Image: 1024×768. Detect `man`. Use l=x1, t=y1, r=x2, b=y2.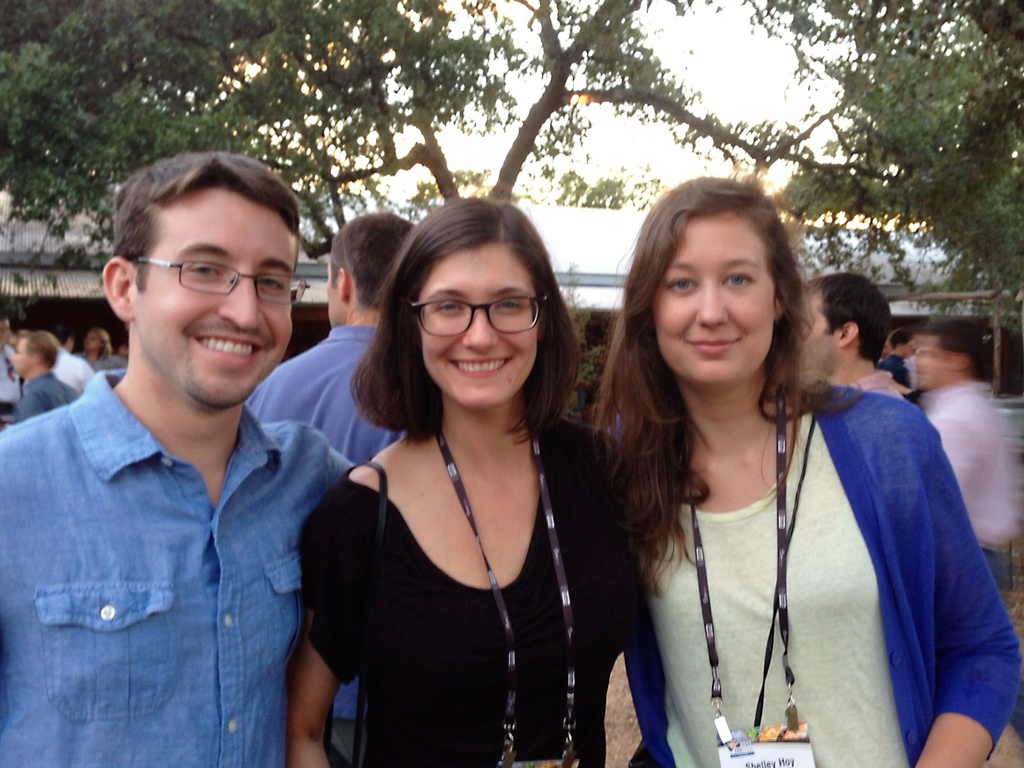
l=0, t=149, r=352, b=767.
